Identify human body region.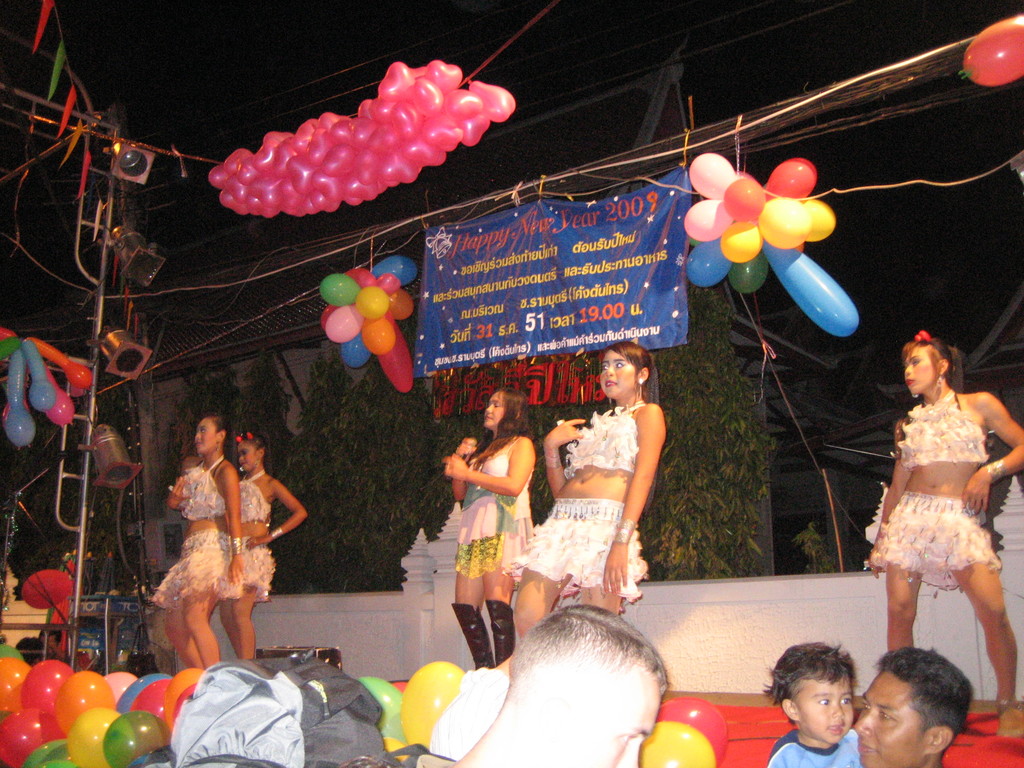
Region: 420/604/673/767.
